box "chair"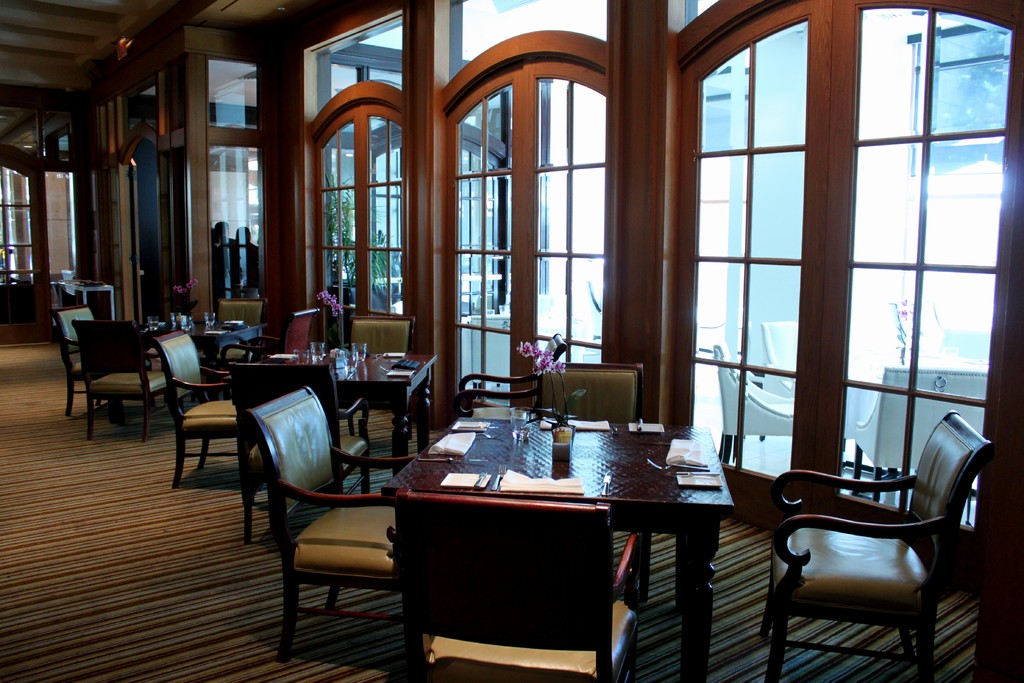
[218,308,318,357]
